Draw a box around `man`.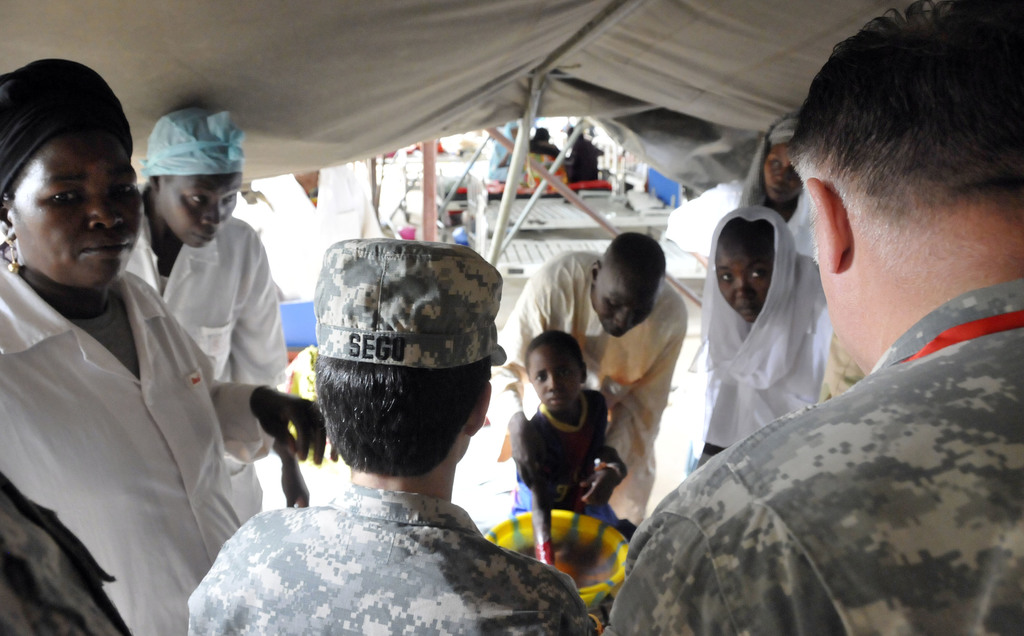
[x1=198, y1=261, x2=585, y2=626].
